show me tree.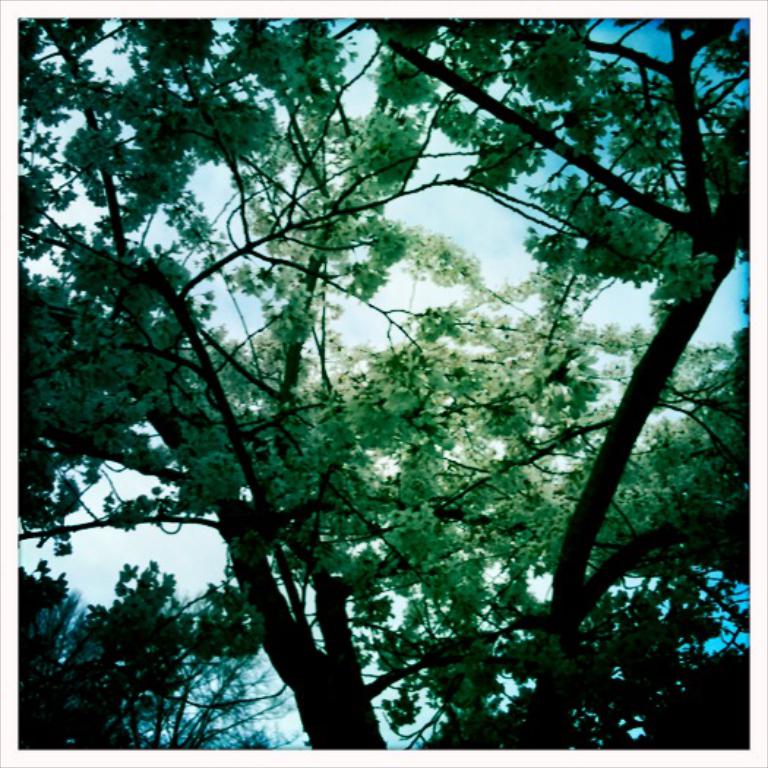
tree is here: (4, 560, 288, 759).
